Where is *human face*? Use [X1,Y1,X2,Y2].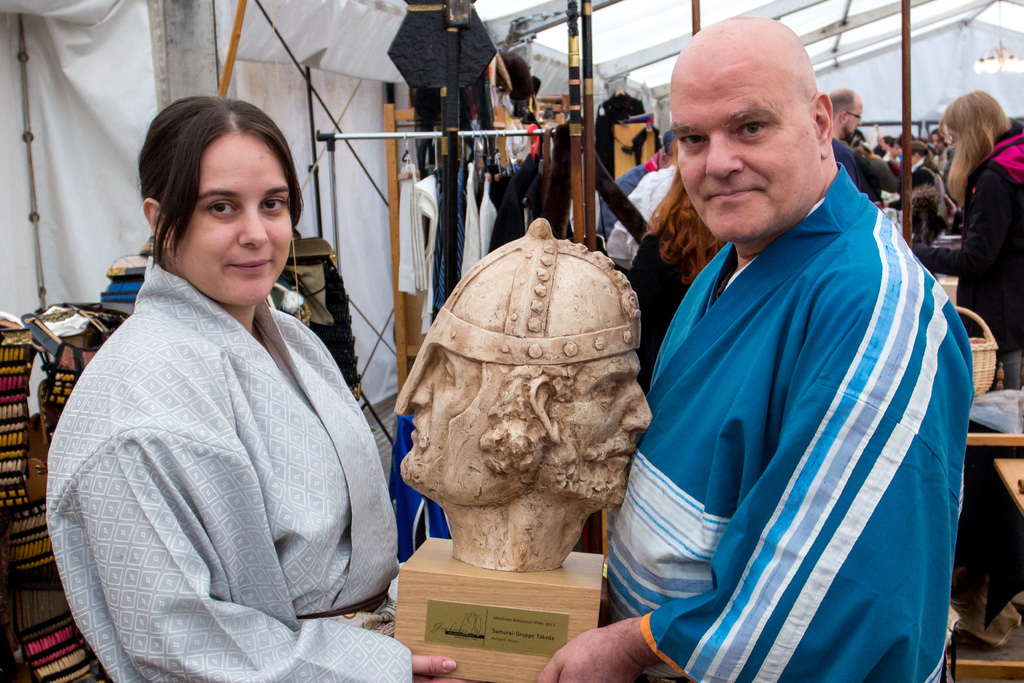
[847,97,863,139].
